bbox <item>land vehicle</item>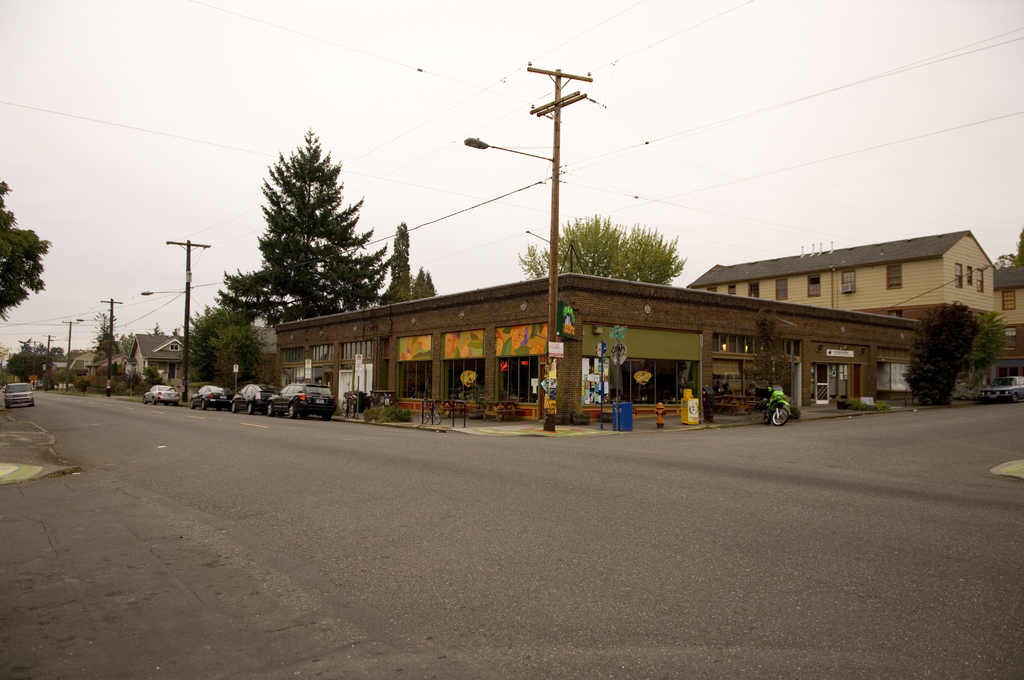
(left=186, top=385, right=234, bottom=410)
